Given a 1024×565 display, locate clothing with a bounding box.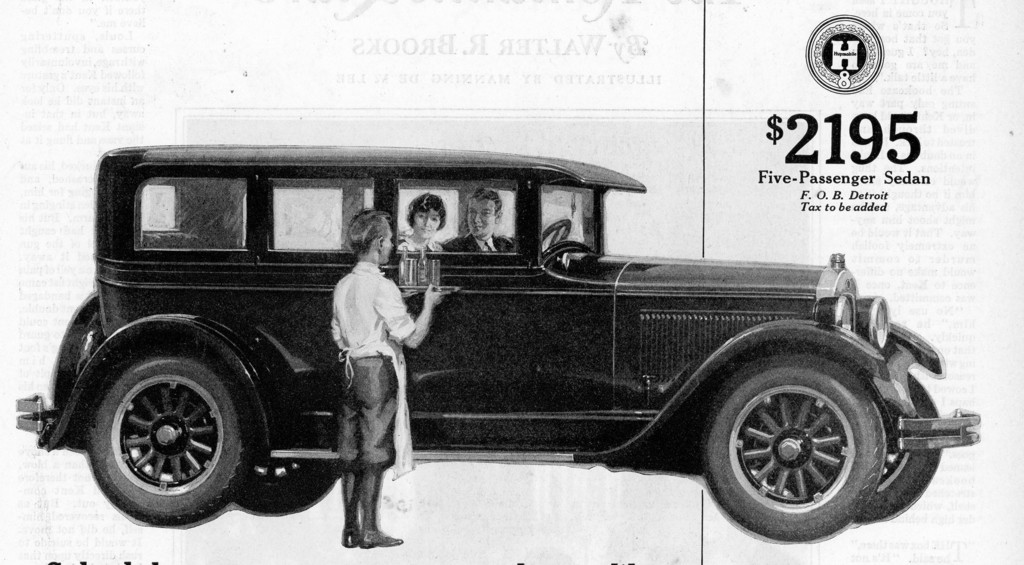
Located: 400 233 447 275.
